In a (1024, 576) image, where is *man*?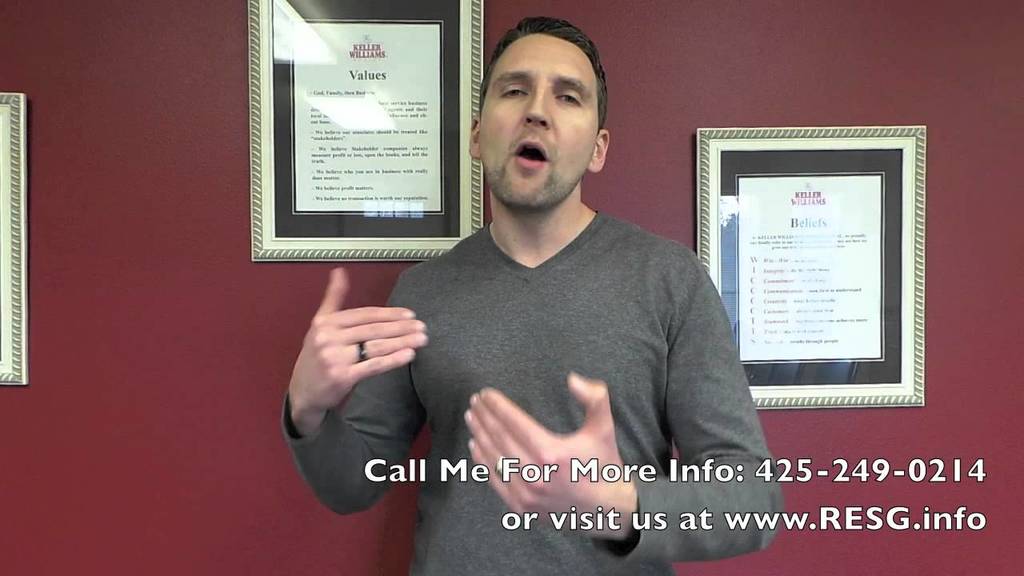
x1=334, y1=31, x2=764, y2=536.
